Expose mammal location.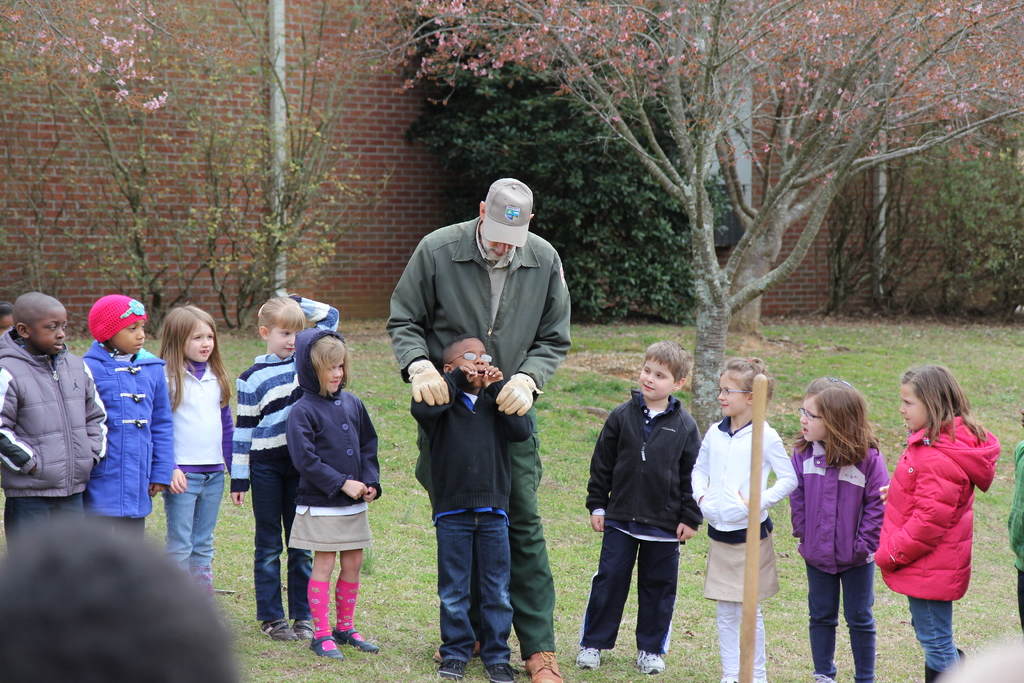
Exposed at Rect(283, 325, 387, 653).
